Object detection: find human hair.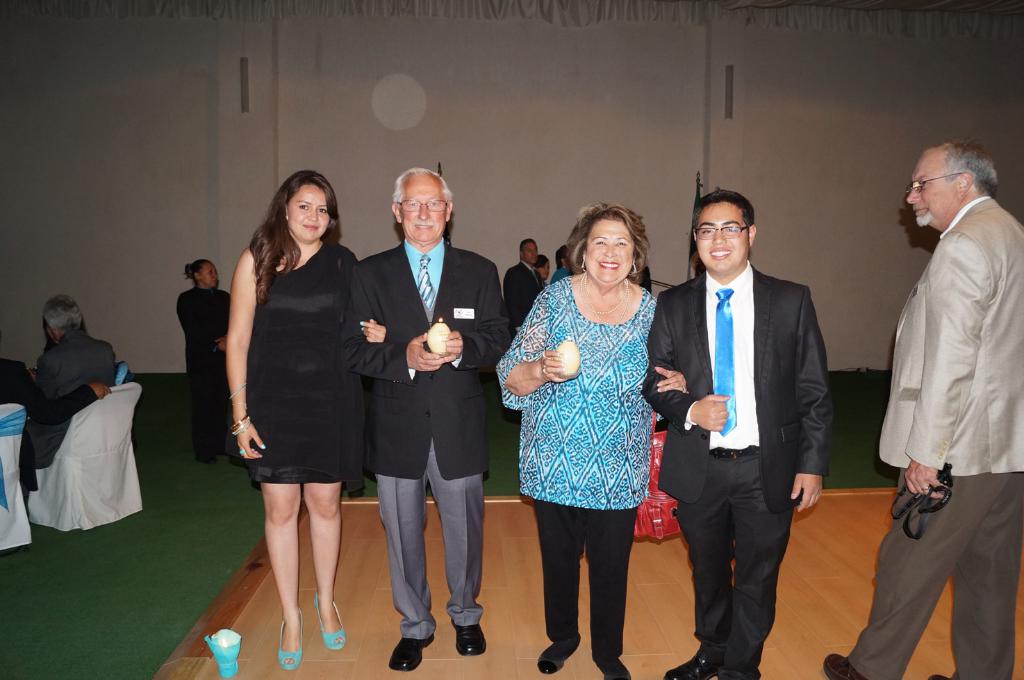
locate(693, 187, 756, 232).
